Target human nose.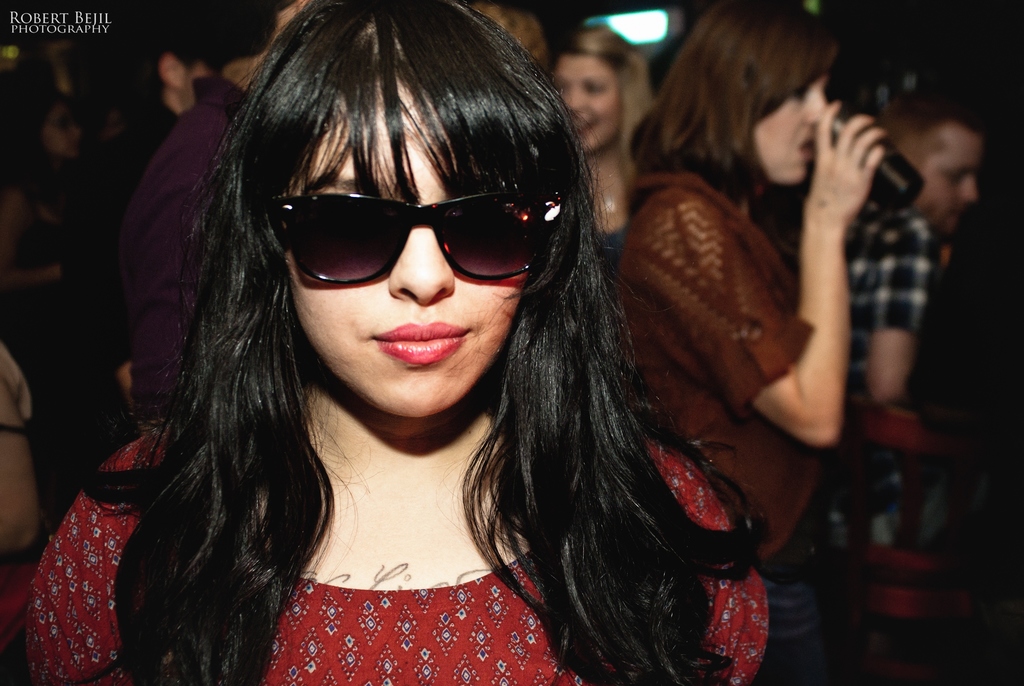
Target region: Rect(806, 91, 829, 127).
